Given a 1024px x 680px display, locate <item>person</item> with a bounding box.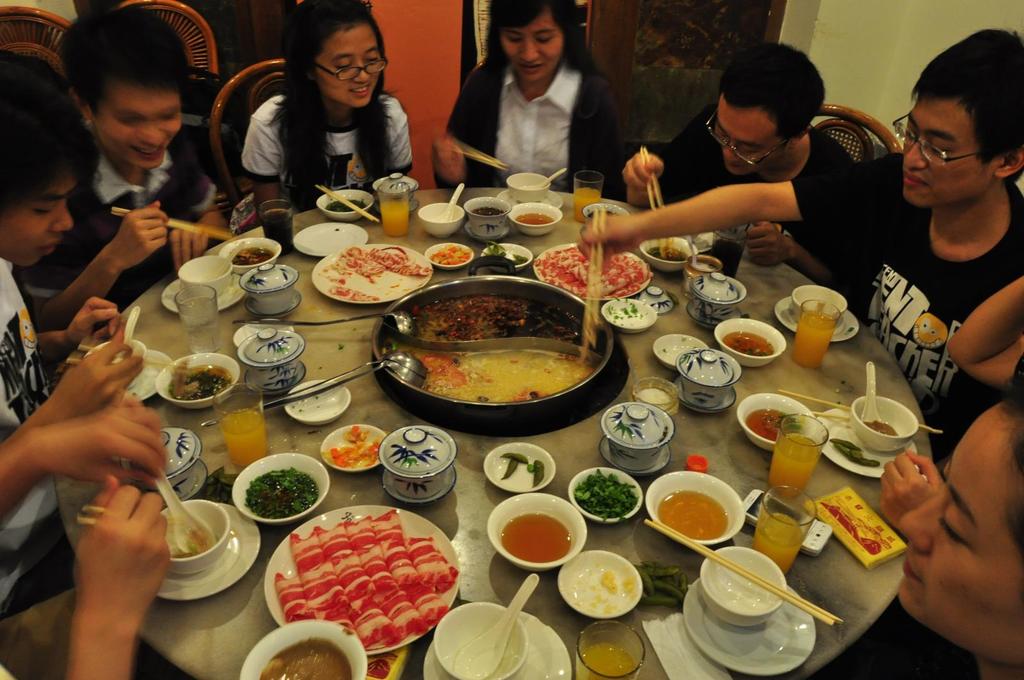
Located: select_region(0, 399, 177, 679).
